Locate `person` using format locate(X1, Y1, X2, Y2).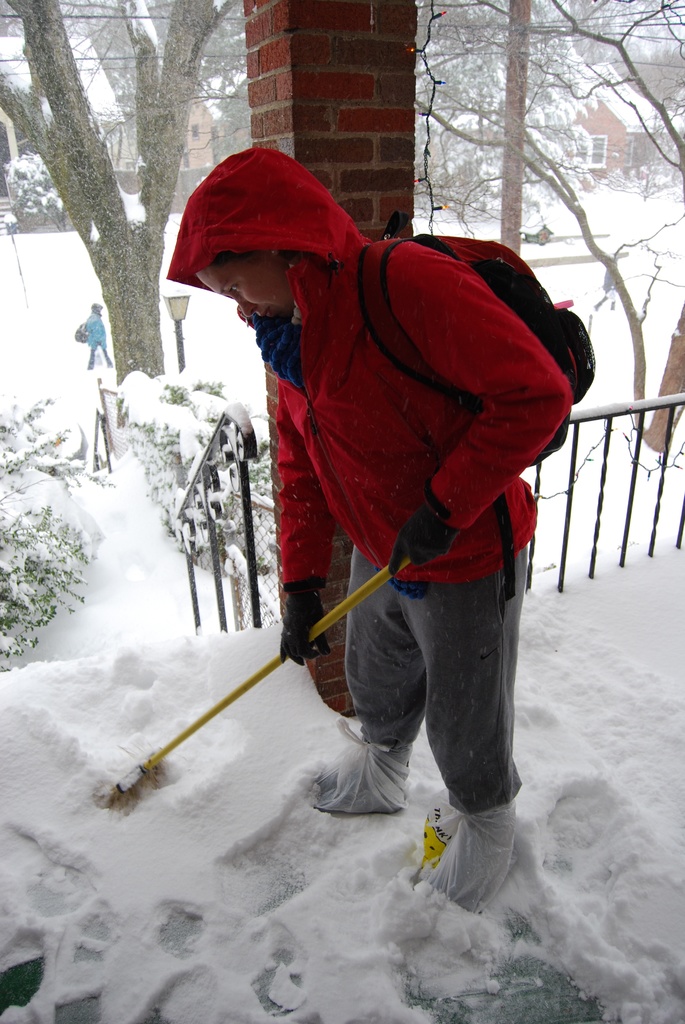
locate(197, 109, 570, 926).
